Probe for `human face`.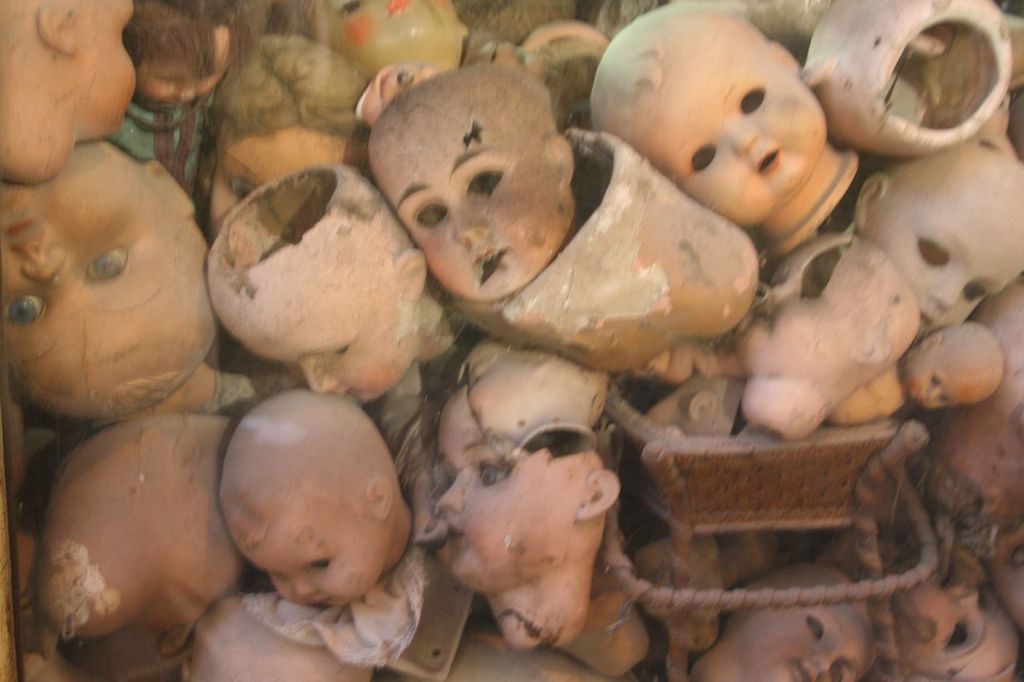
Probe result: 134 30 226 111.
